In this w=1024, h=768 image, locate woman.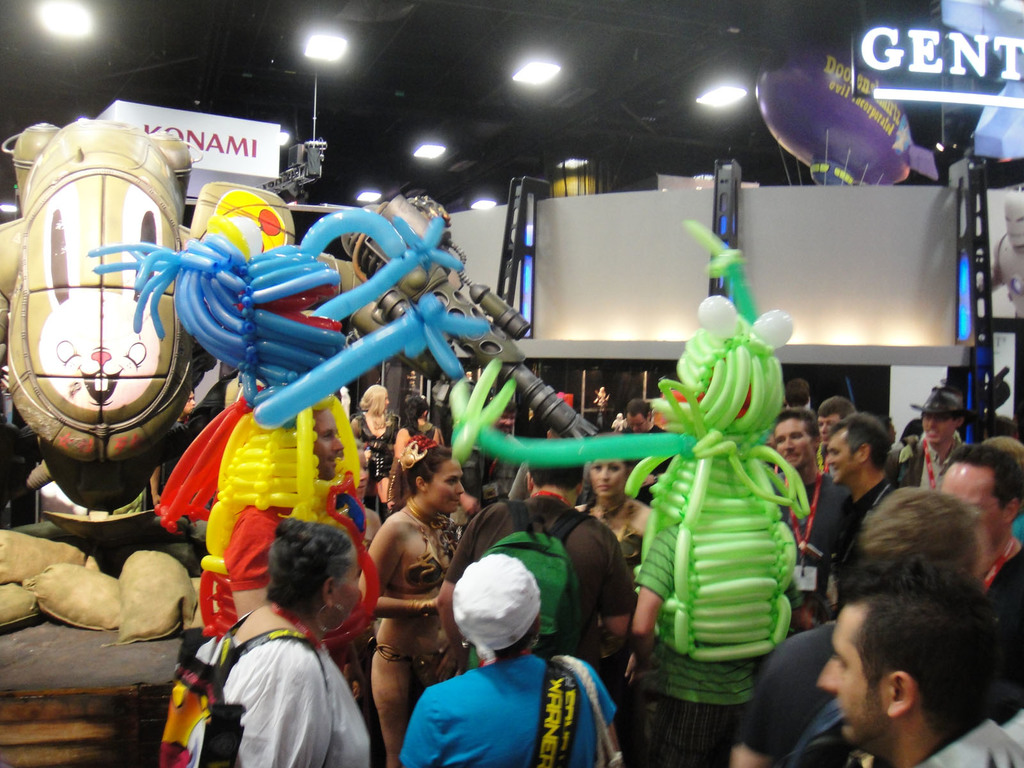
Bounding box: rect(354, 382, 395, 506).
